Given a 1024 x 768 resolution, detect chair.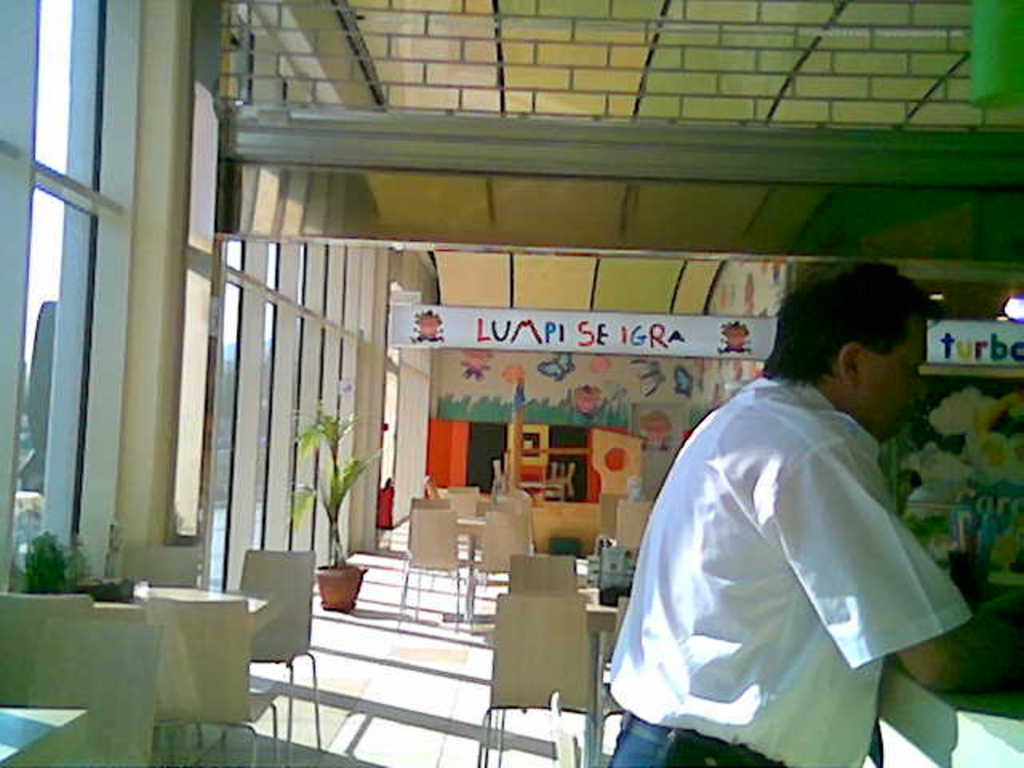
x1=224 y1=546 x2=325 y2=766.
